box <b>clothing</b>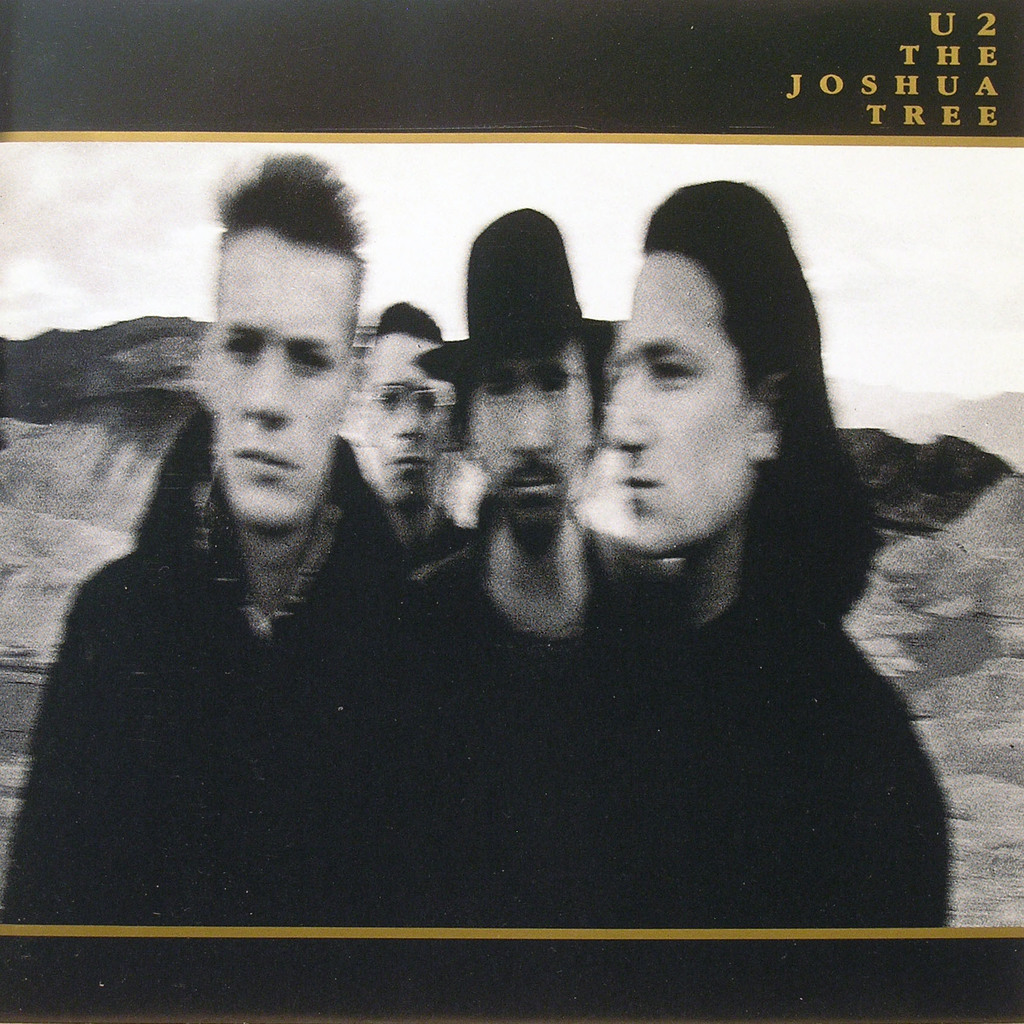
box=[424, 516, 649, 849]
